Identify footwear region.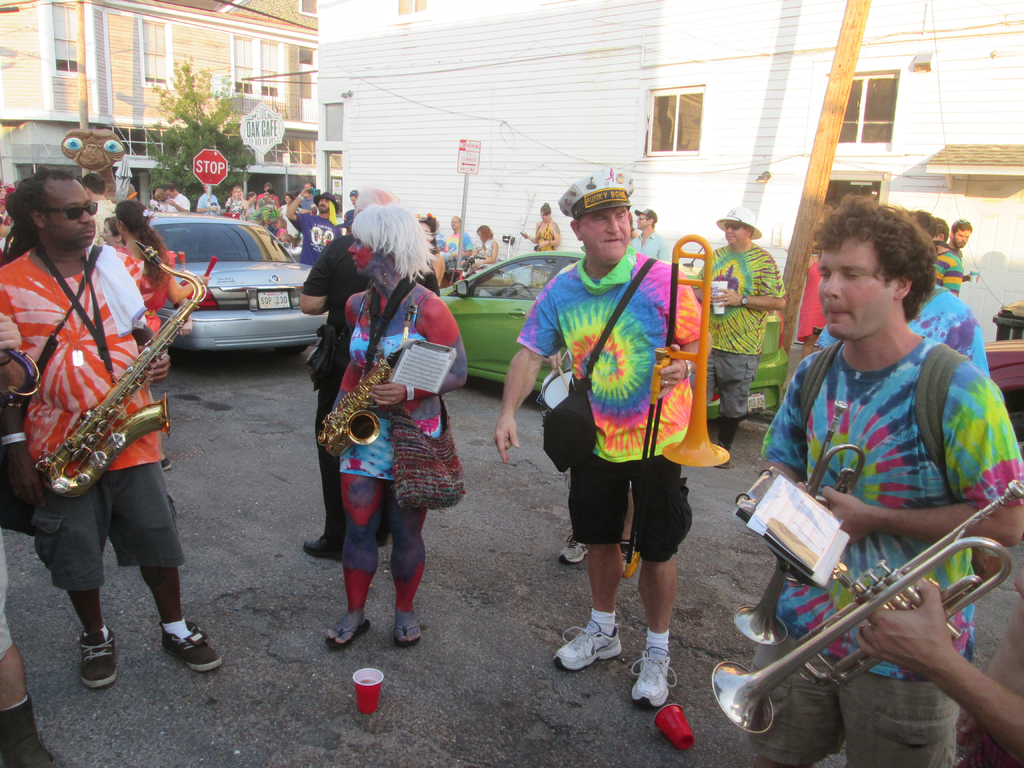
Region: locate(558, 538, 586, 563).
